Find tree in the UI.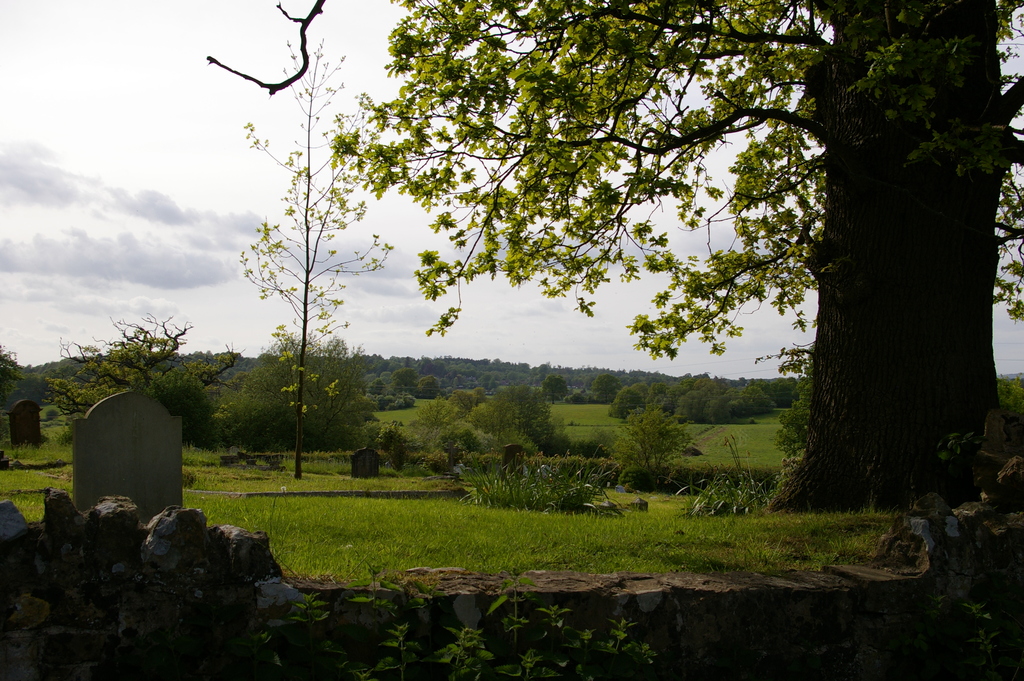
UI element at crop(205, 326, 388, 456).
